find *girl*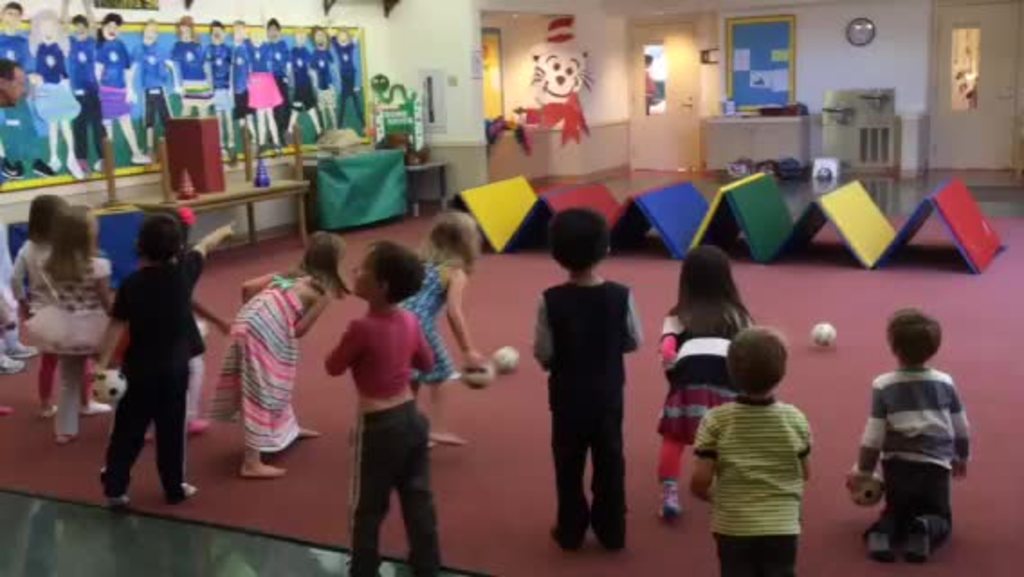
select_region(11, 188, 112, 411)
